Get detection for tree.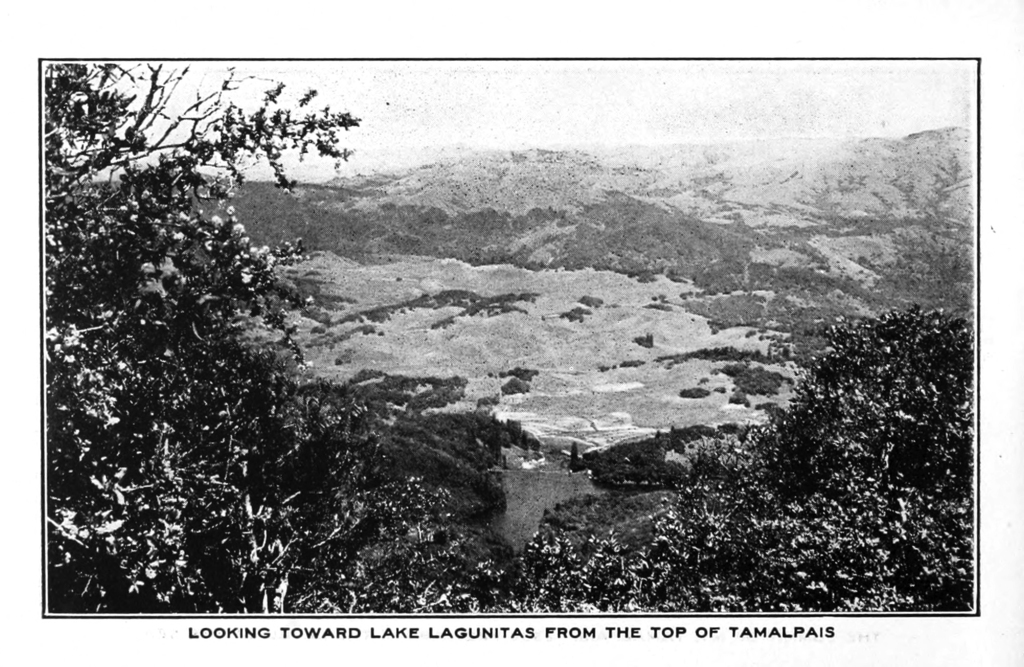
Detection: bbox=[44, 65, 504, 617].
